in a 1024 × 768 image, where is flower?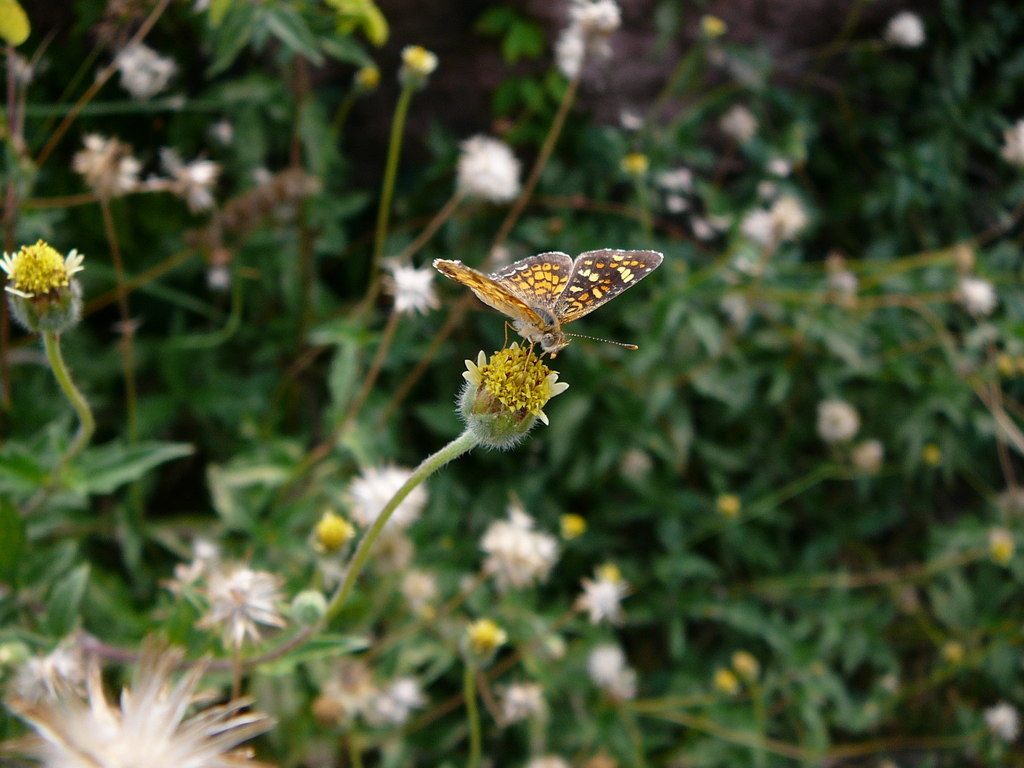
Rect(614, 150, 648, 172).
